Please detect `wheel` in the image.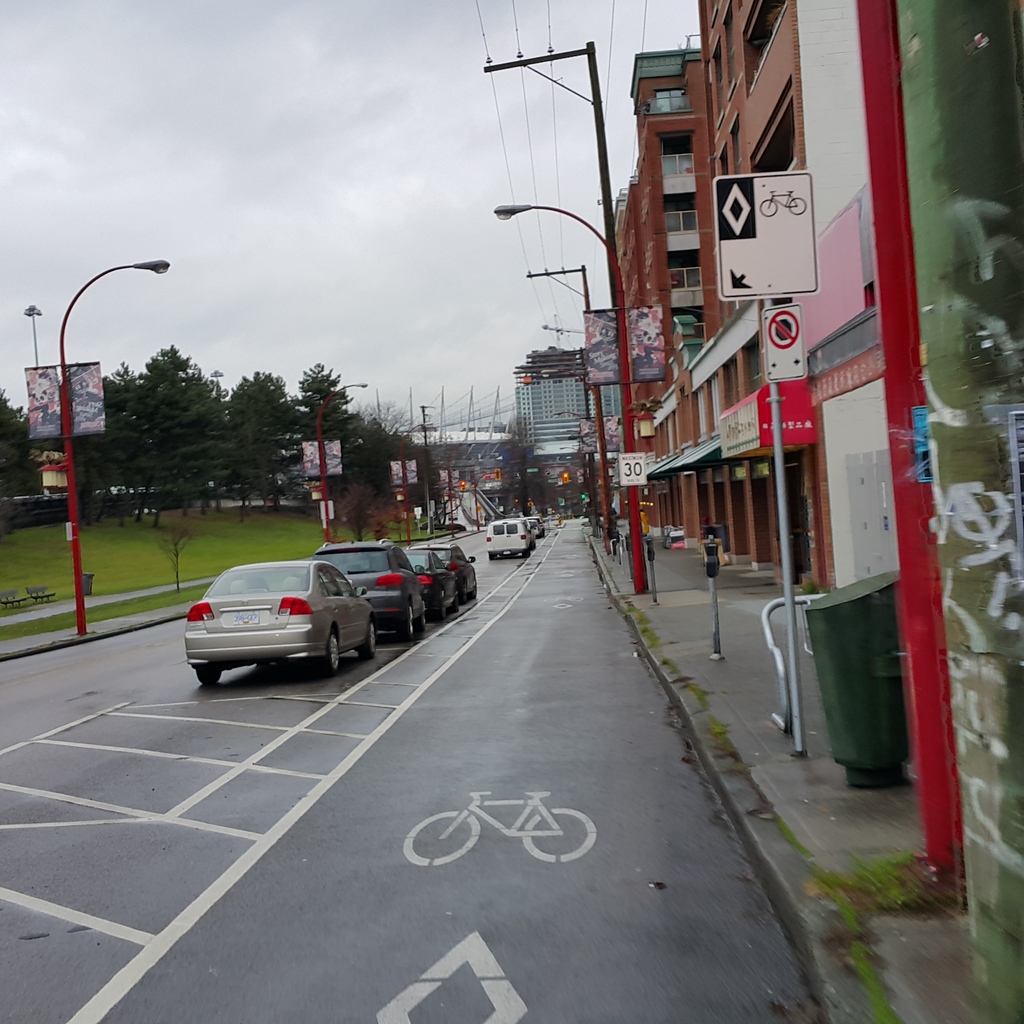
(left=399, top=602, right=415, bottom=640).
